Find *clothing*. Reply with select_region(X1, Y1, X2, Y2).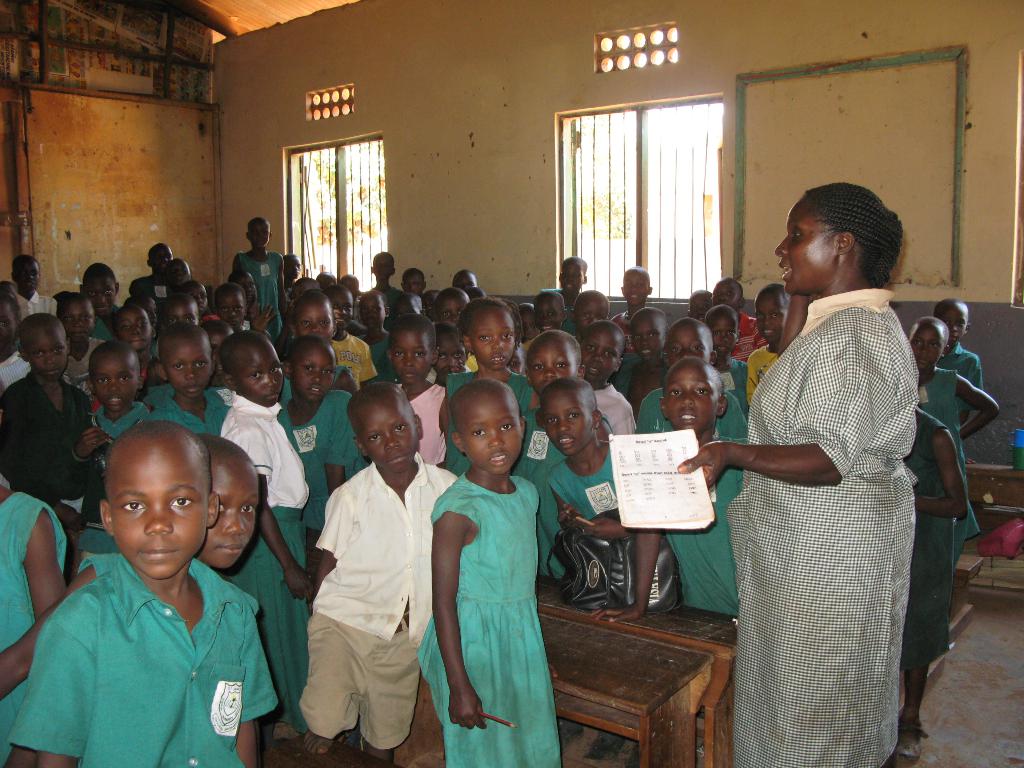
select_region(531, 446, 614, 543).
